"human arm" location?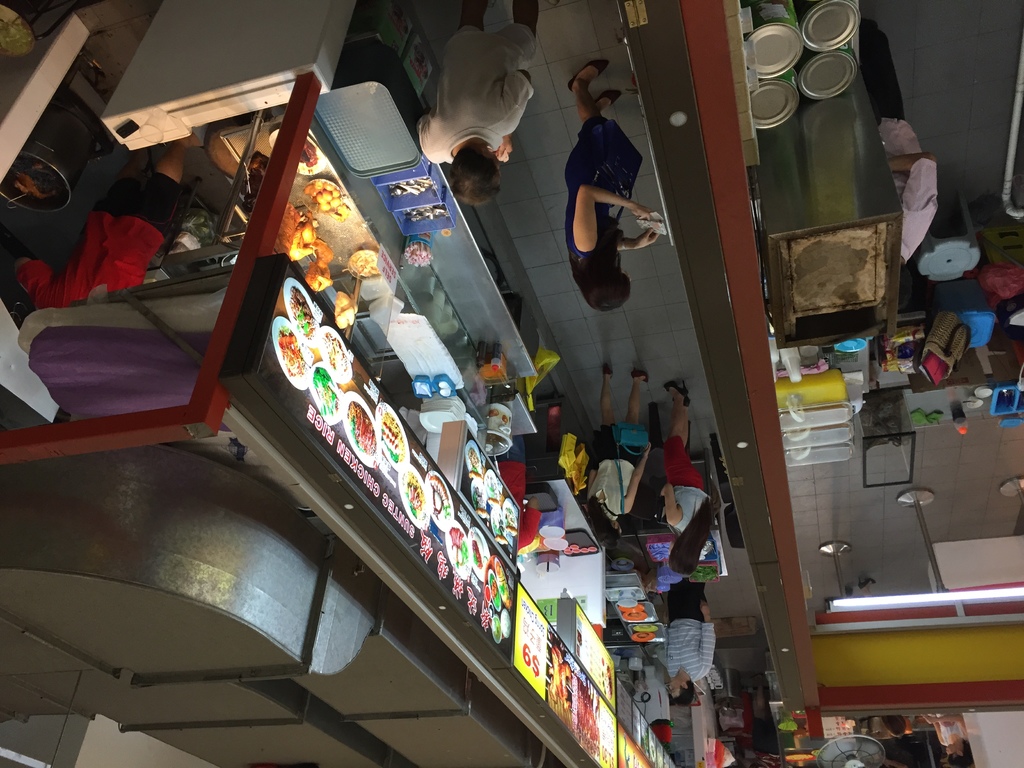
detection(618, 225, 660, 252)
